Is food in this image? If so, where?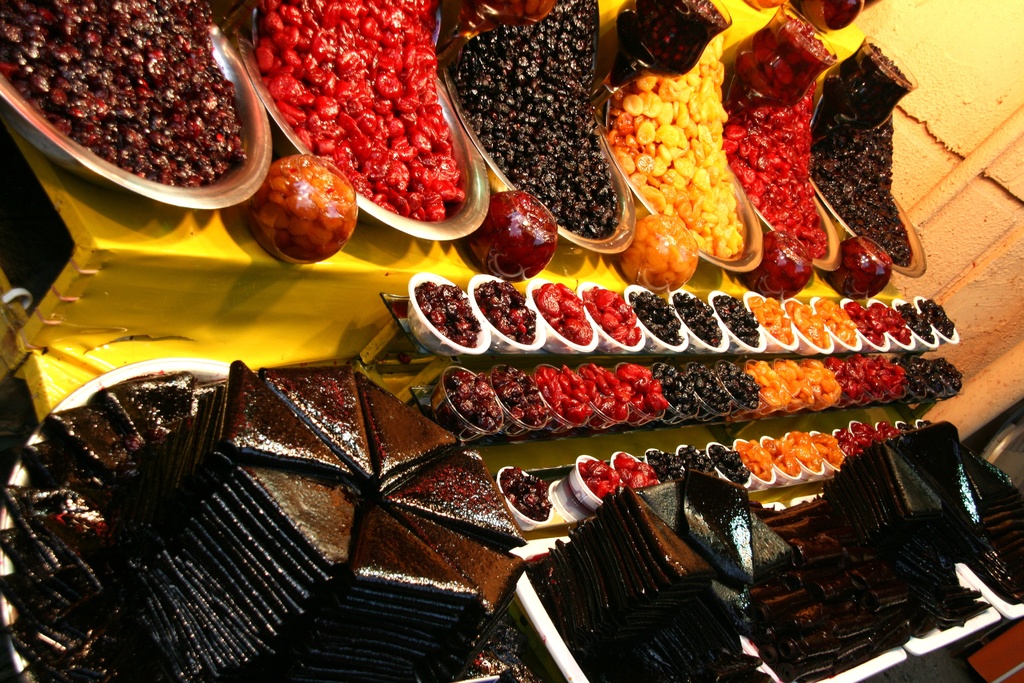
Yes, at x1=578, y1=456, x2=627, y2=497.
